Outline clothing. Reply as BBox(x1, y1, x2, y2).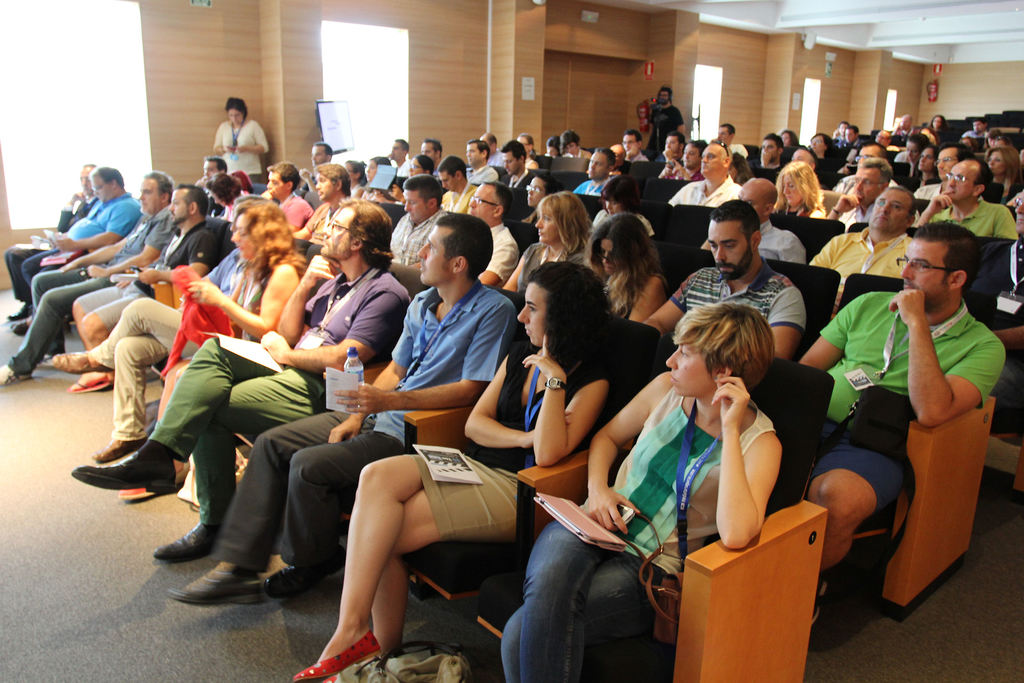
BBox(837, 199, 879, 229).
